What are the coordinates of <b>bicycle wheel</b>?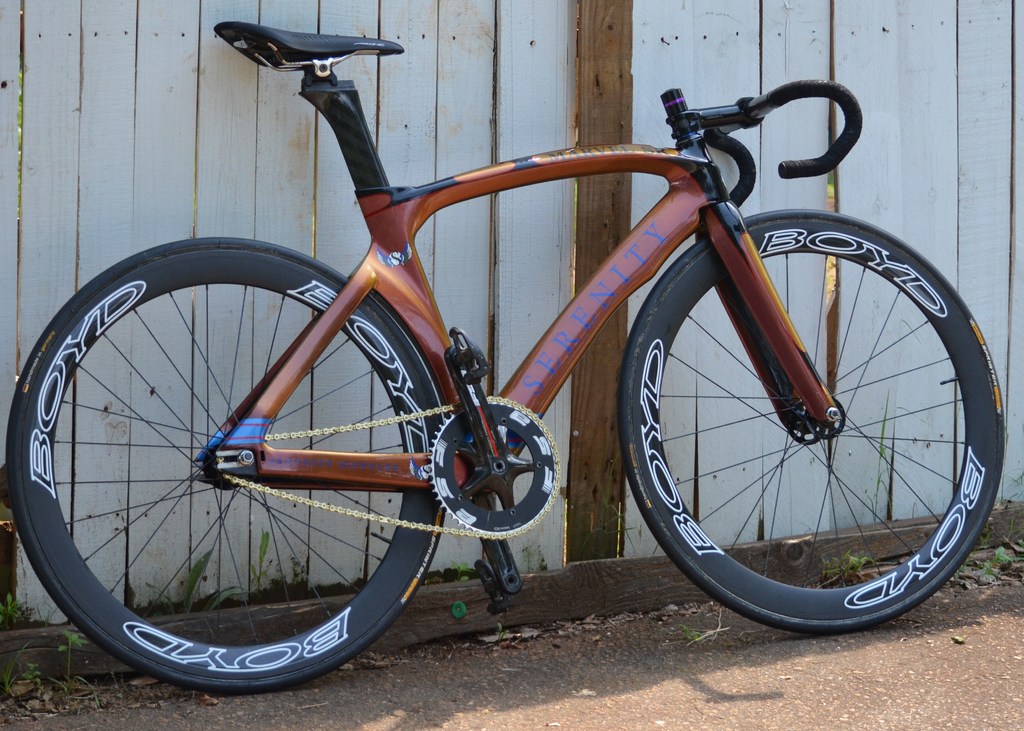
x1=5 y1=253 x2=481 y2=693.
